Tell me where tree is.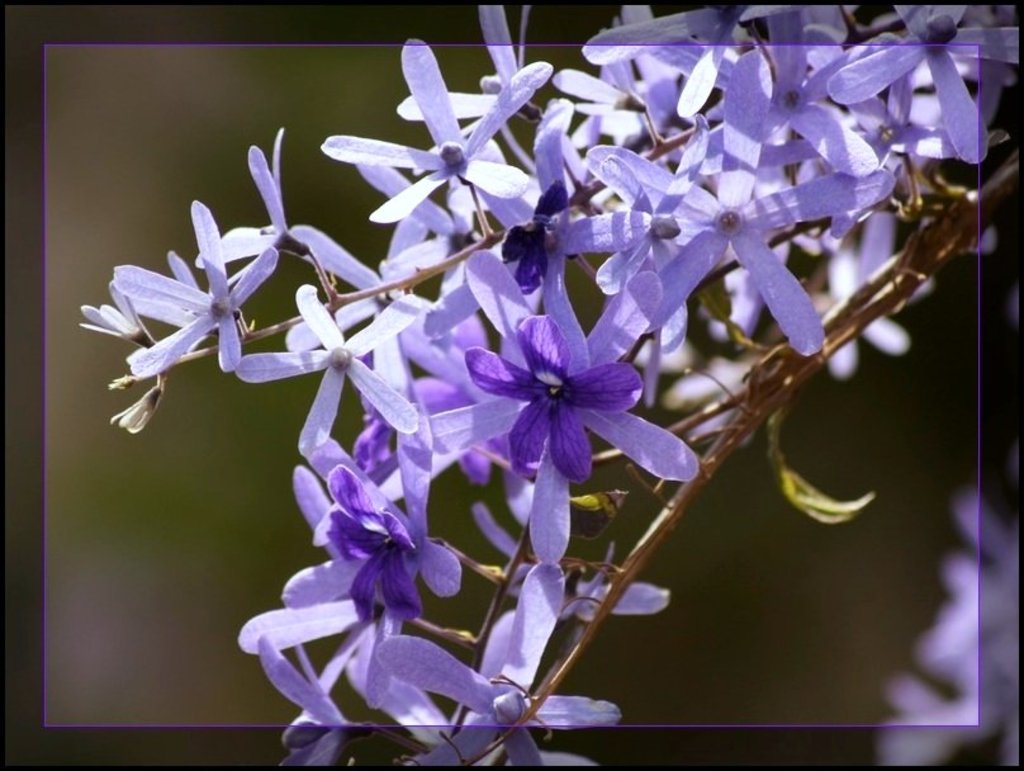
tree is at 76 0 1023 770.
